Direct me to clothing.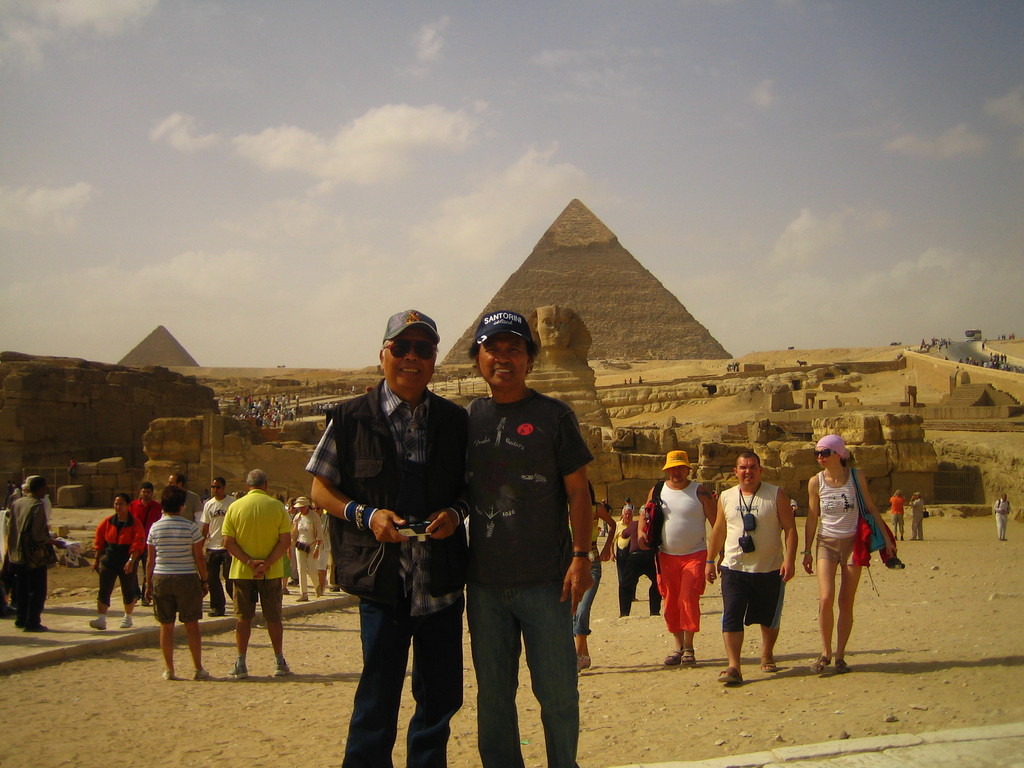
Direction: (194, 495, 240, 588).
